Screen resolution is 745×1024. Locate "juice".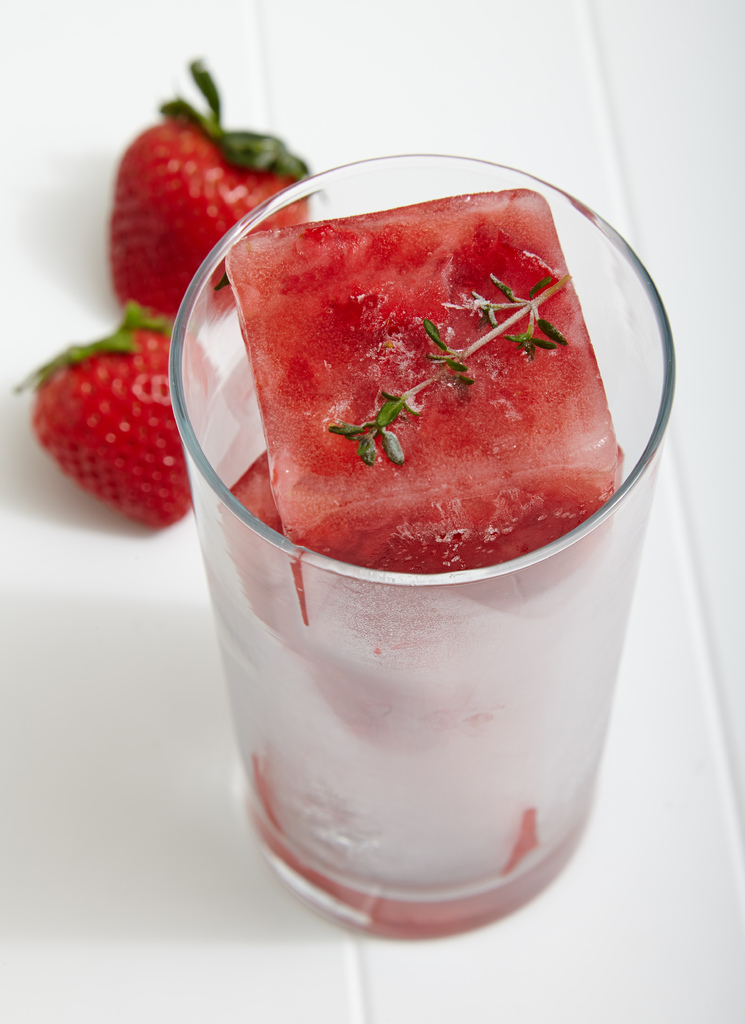
x1=189 y1=353 x2=659 y2=907.
